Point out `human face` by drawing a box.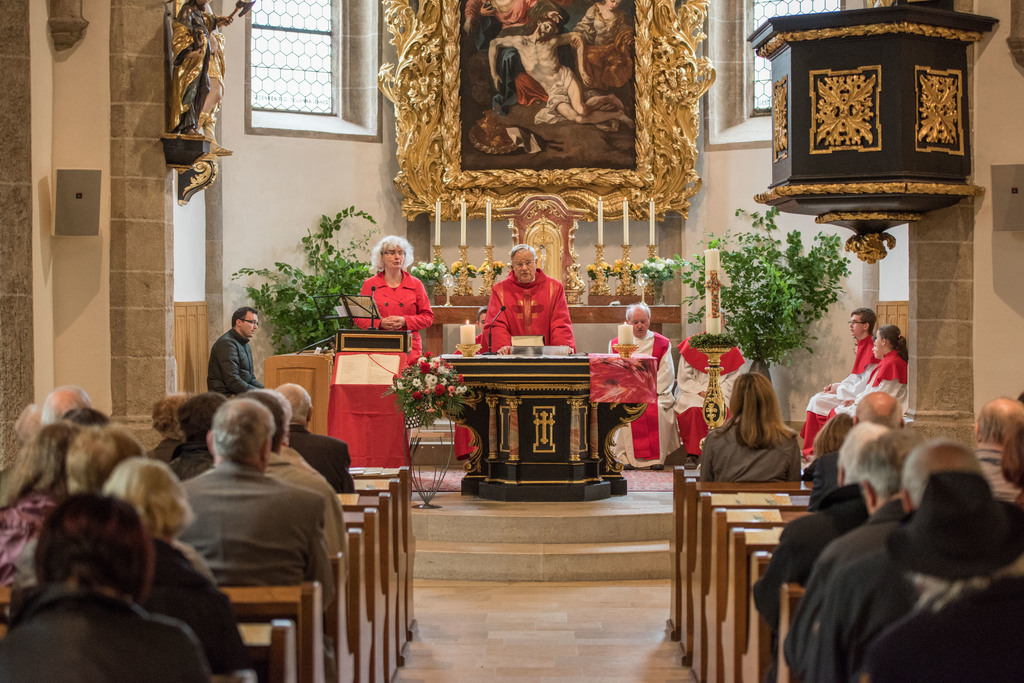
872,342,883,360.
